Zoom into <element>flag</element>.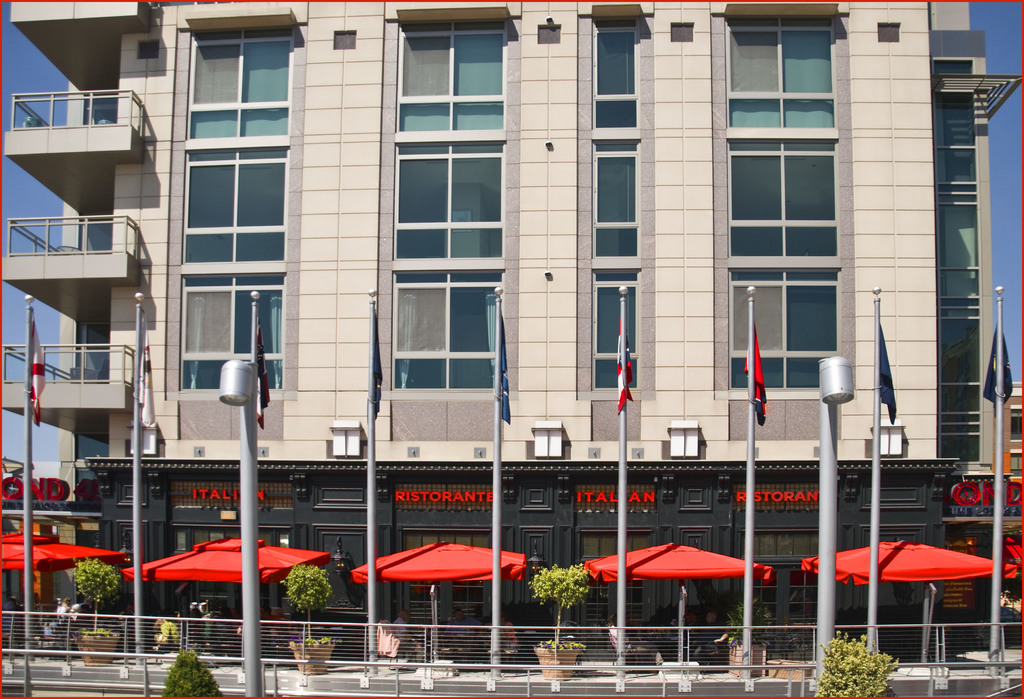
Zoom target: bbox=[16, 307, 47, 431].
